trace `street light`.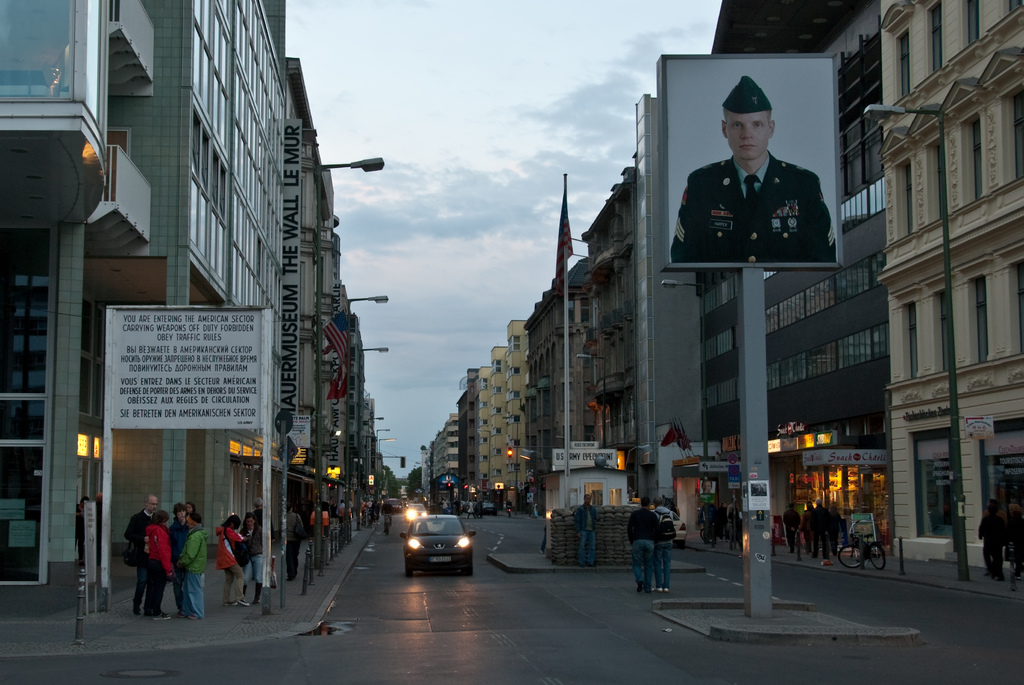
Traced to {"left": 371, "top": 427, "right": 388, "bottom": 470}.
